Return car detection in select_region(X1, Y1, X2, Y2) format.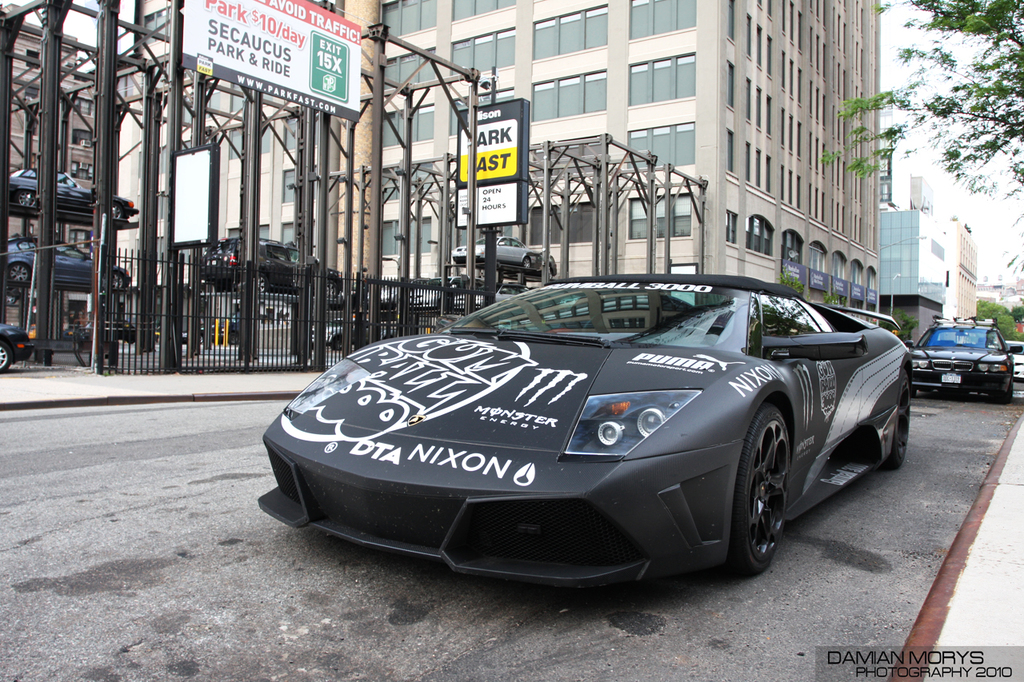
select_region(251, 267, 914, 578).
